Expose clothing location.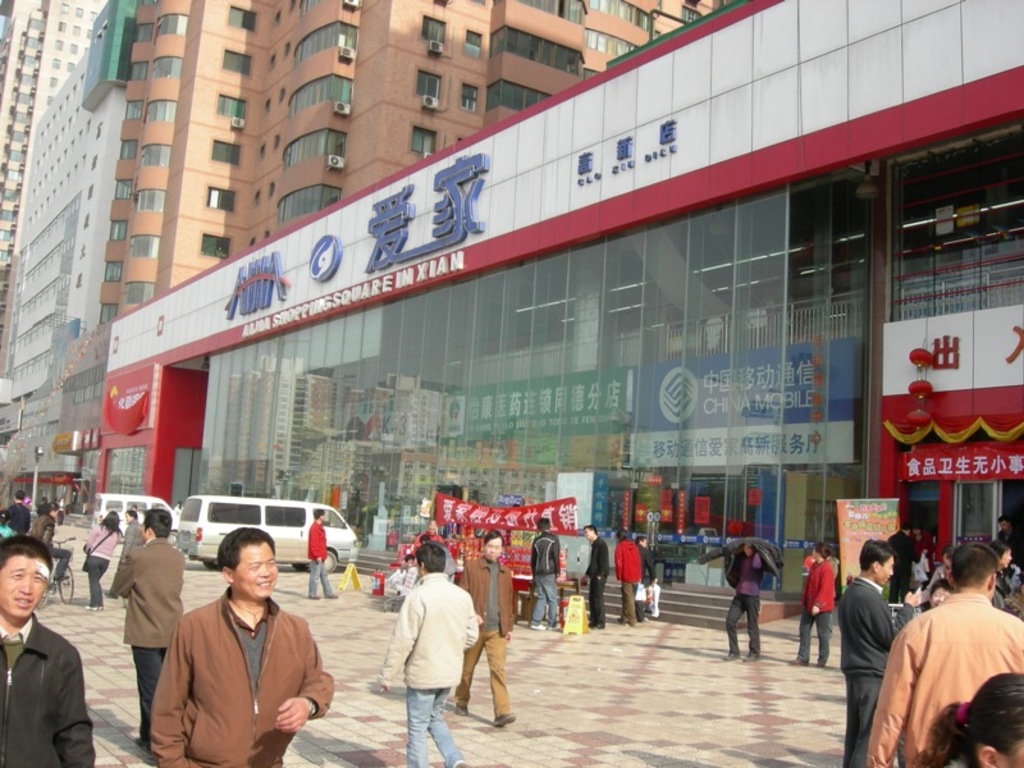
Exposed at rect(305, 518, 332, 598).
